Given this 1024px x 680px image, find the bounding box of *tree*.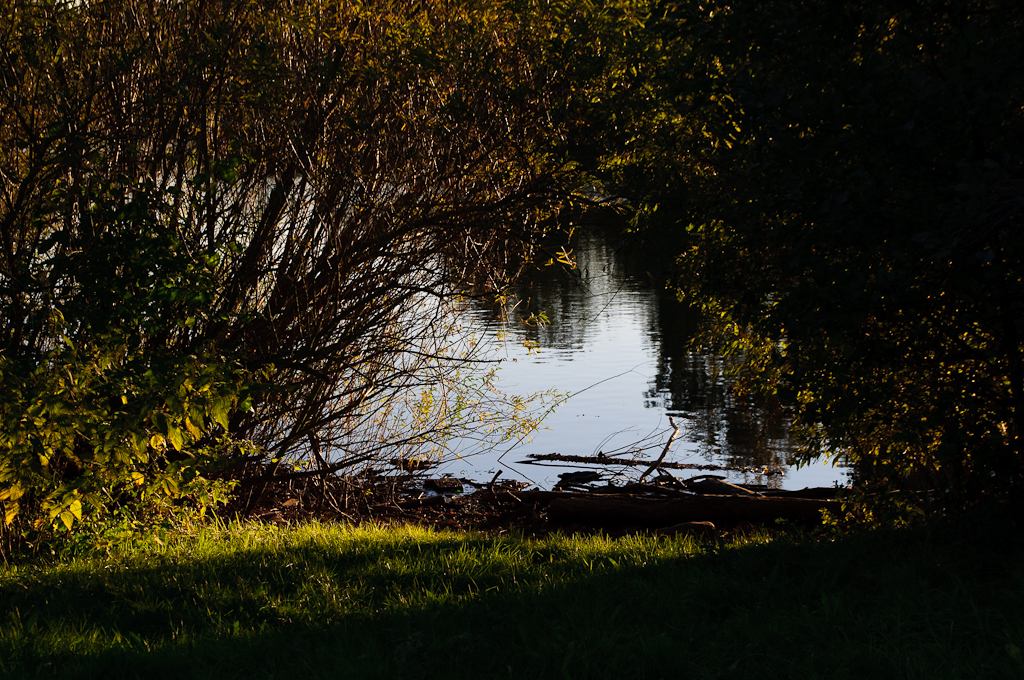
rect(618, 8, 1023, 545).
